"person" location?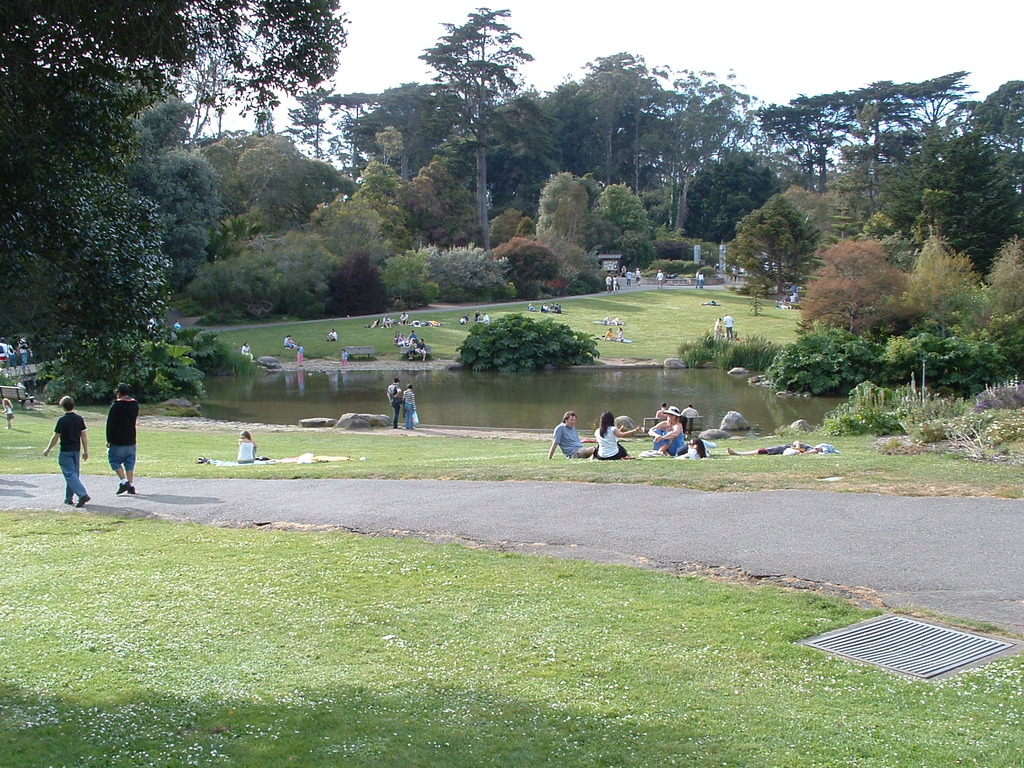
box(397, 312, 409, 324)
